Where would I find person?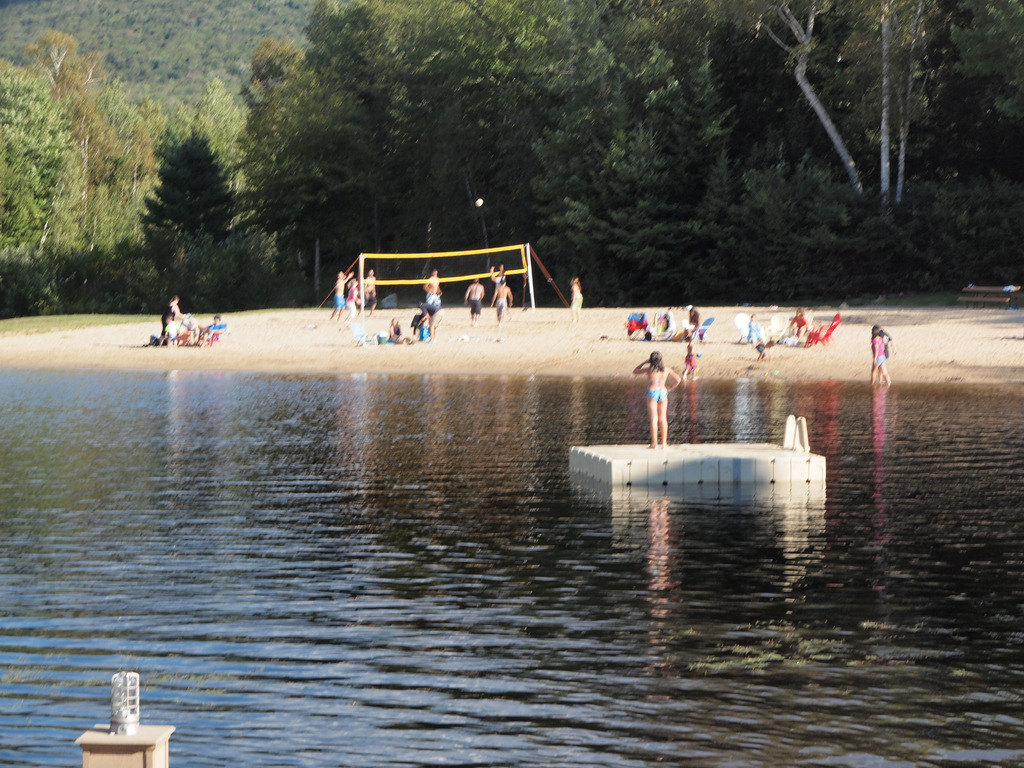
At <bbox>420, 314, 430, 331</bbox>.
